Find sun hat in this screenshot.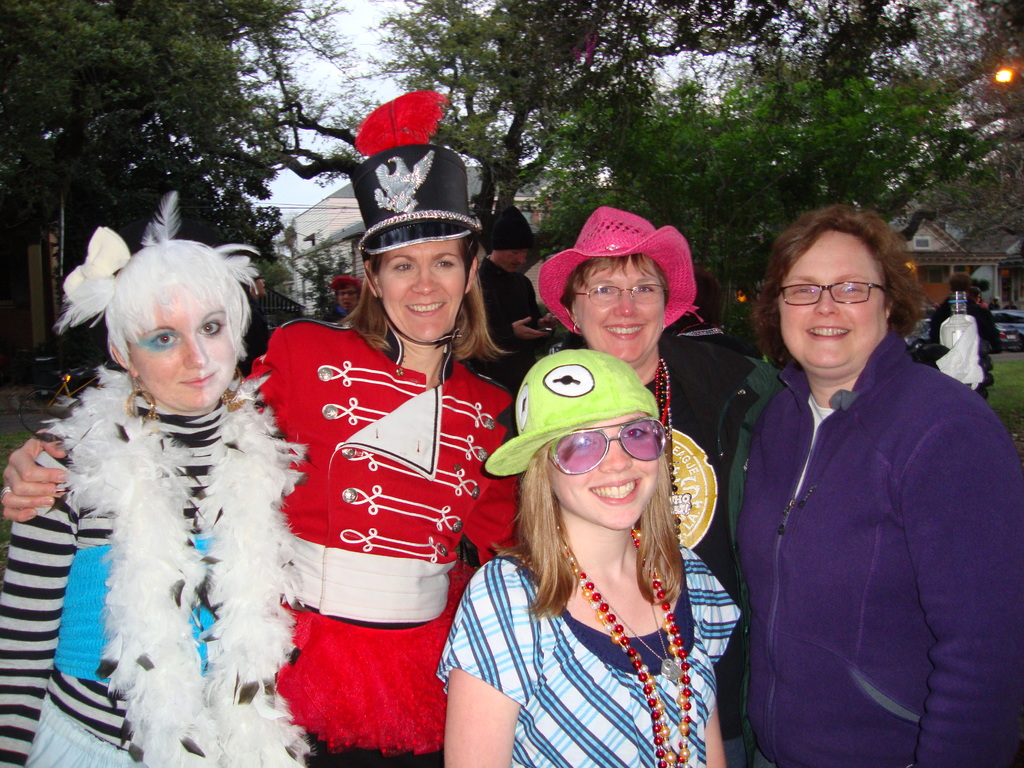
The bounding box for sun hat is BBox(348, 88, 485, 269).
